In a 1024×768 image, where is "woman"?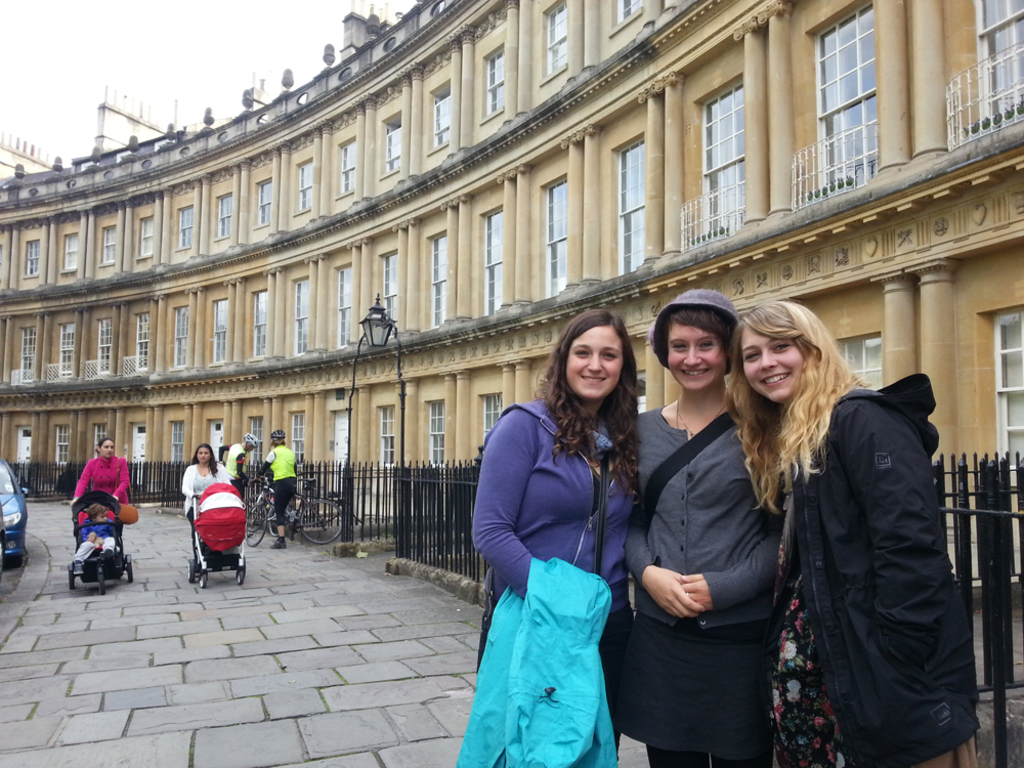
66, 434, 131, 515.
